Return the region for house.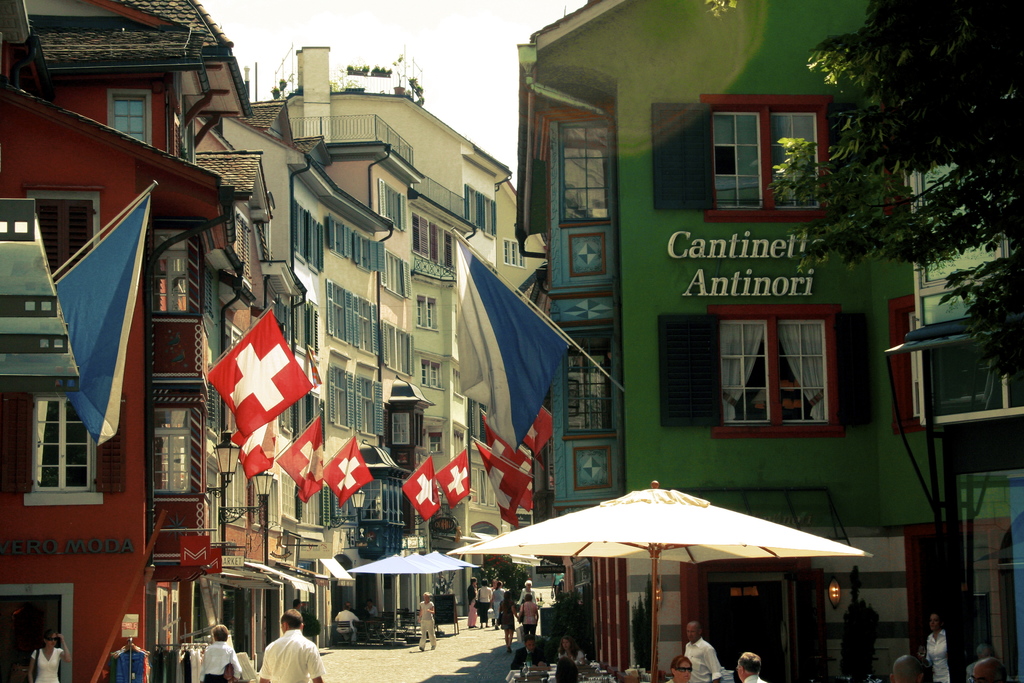
(936, 5, 1023, 682).
